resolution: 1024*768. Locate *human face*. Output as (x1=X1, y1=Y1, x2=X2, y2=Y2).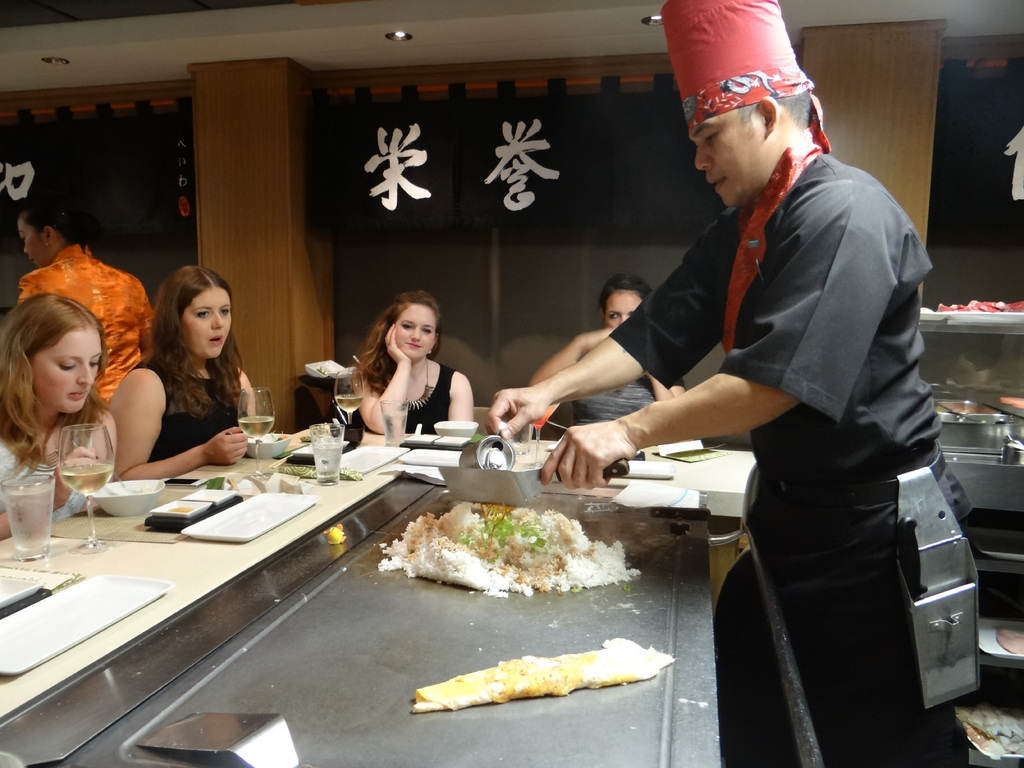
(x1=181, y1=284, x2=229, y2=360).
